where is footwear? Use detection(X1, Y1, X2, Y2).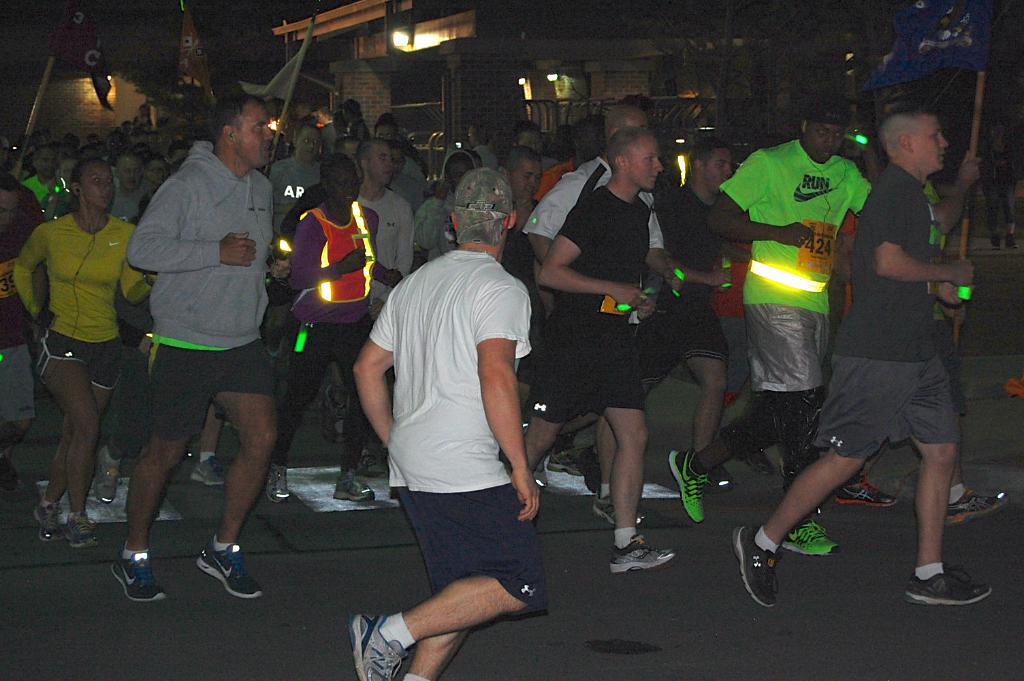
detection(775, 519, 835, 554).
